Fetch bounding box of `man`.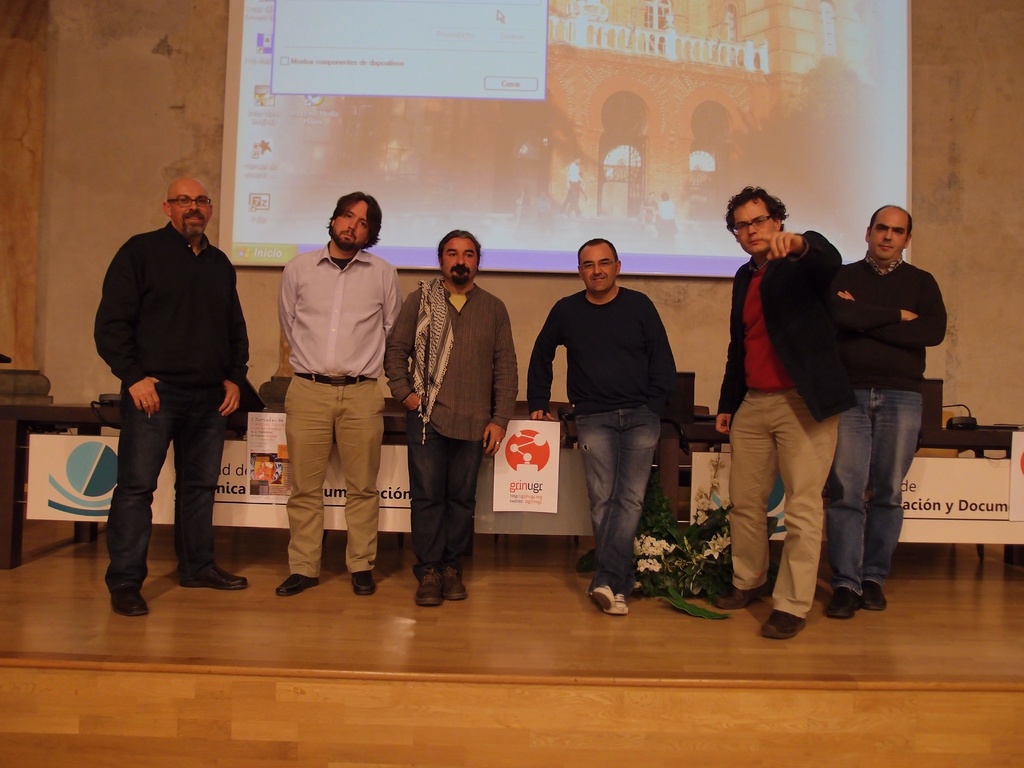
Bbox: x1=527, y1=239, x2=678, y2=615.
